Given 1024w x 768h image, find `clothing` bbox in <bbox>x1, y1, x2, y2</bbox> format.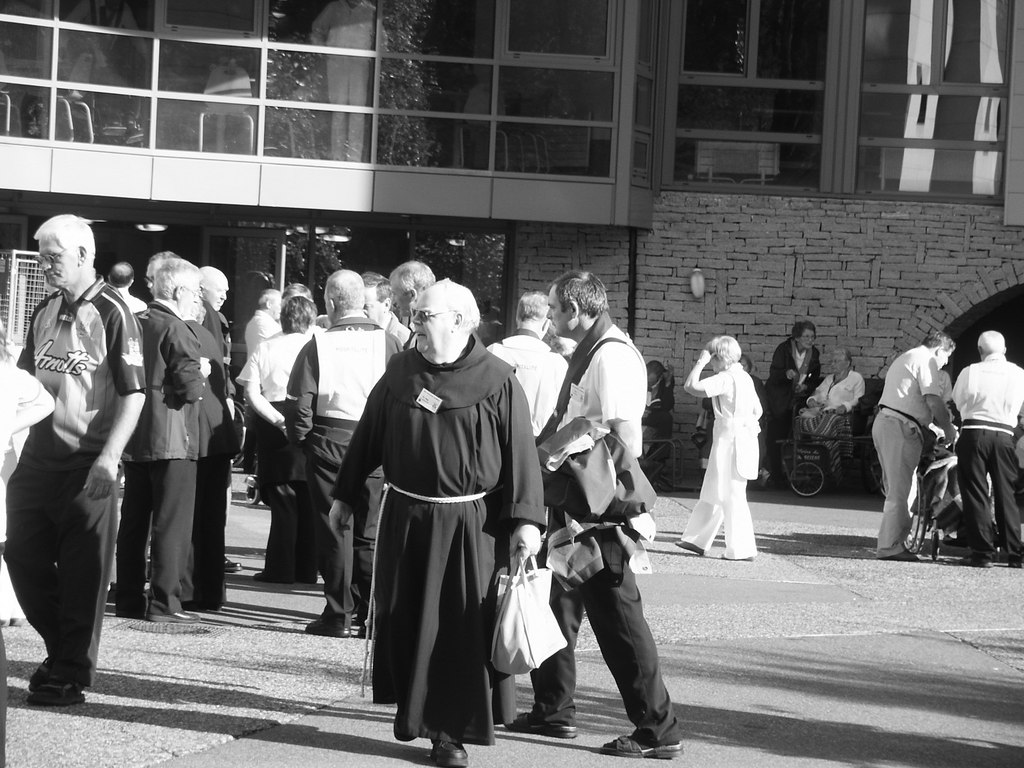
<bbox>287, 323, 384, 617</bbox>.
